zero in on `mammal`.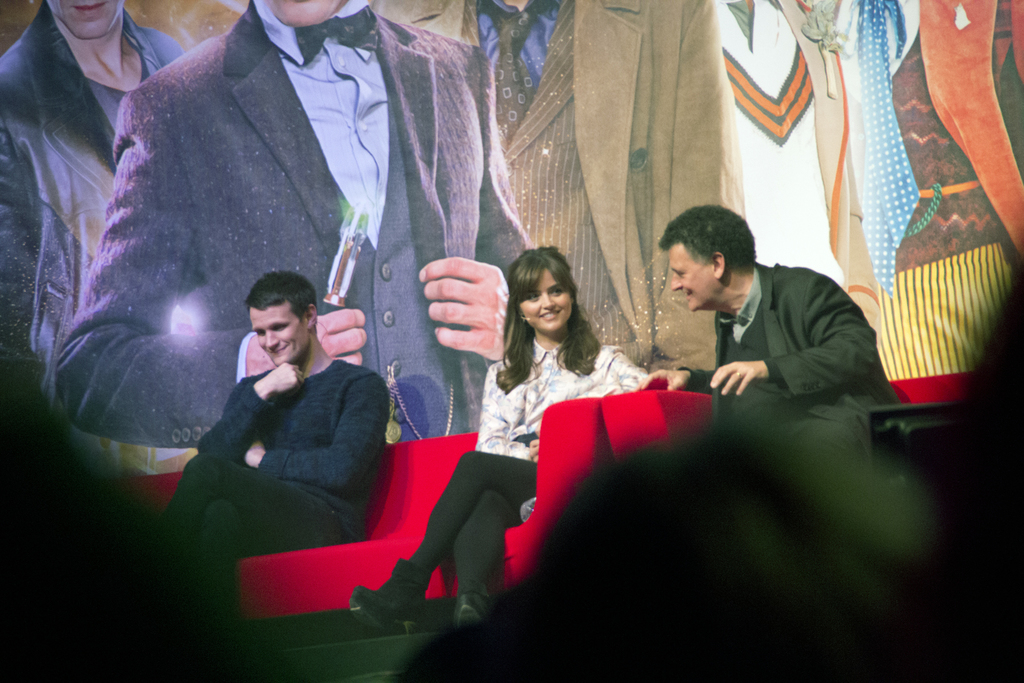
Zeroed in: 872,266,1023,682.
